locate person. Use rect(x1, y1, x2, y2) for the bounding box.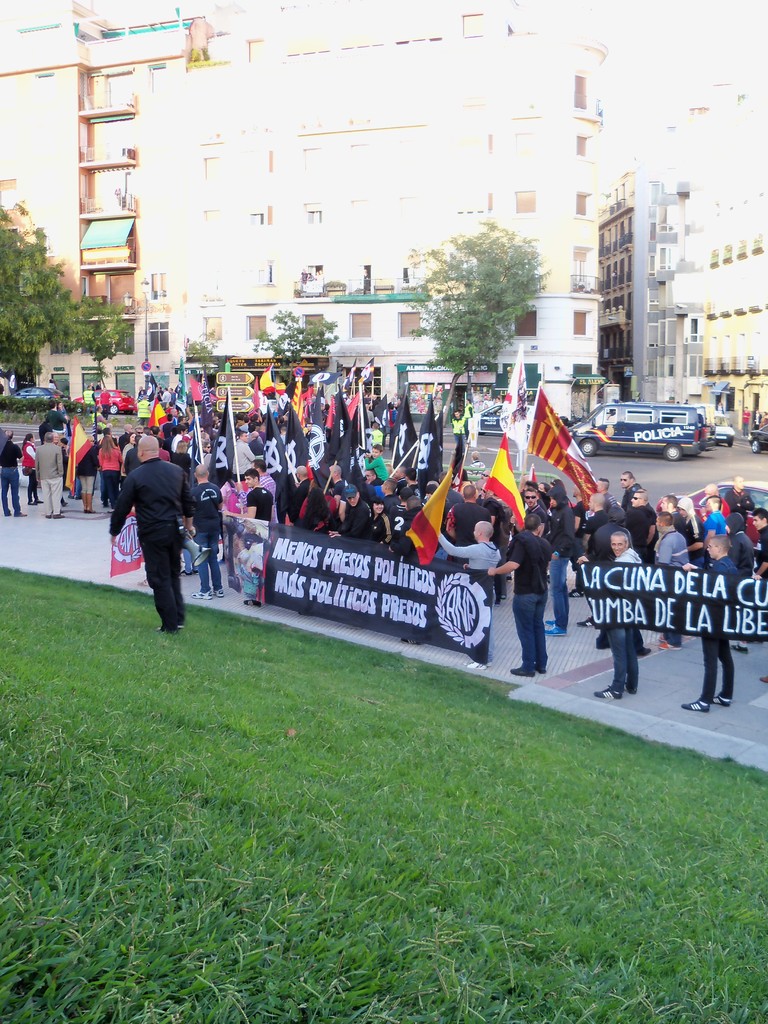
rect(248, 430, 265, 461).
